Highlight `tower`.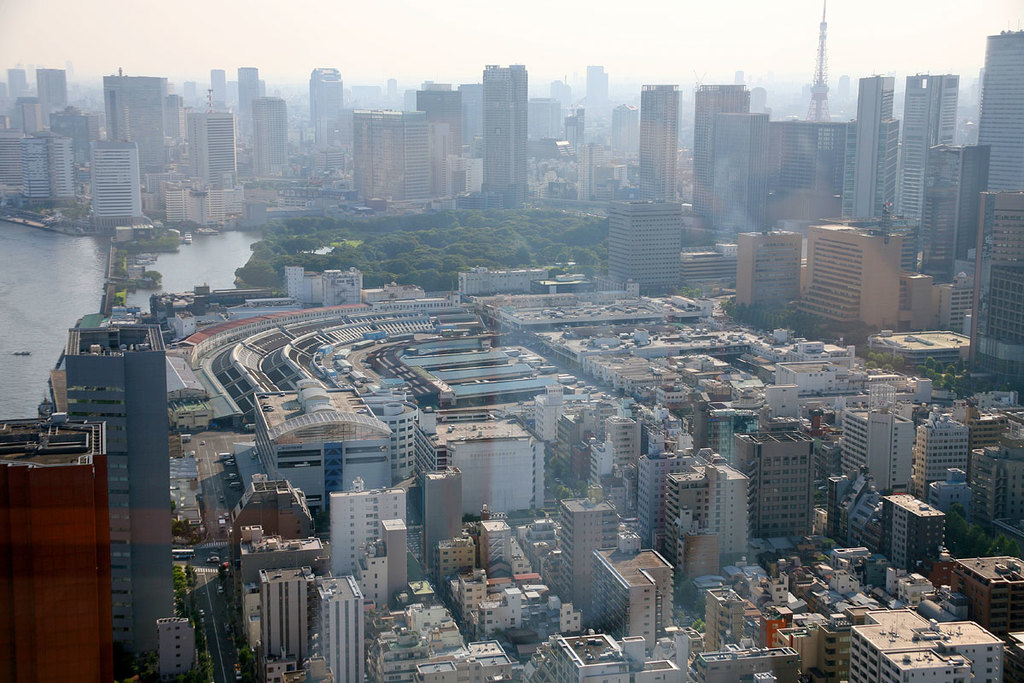
Highlighted region: bbox=(559, 501, 611, 607).
